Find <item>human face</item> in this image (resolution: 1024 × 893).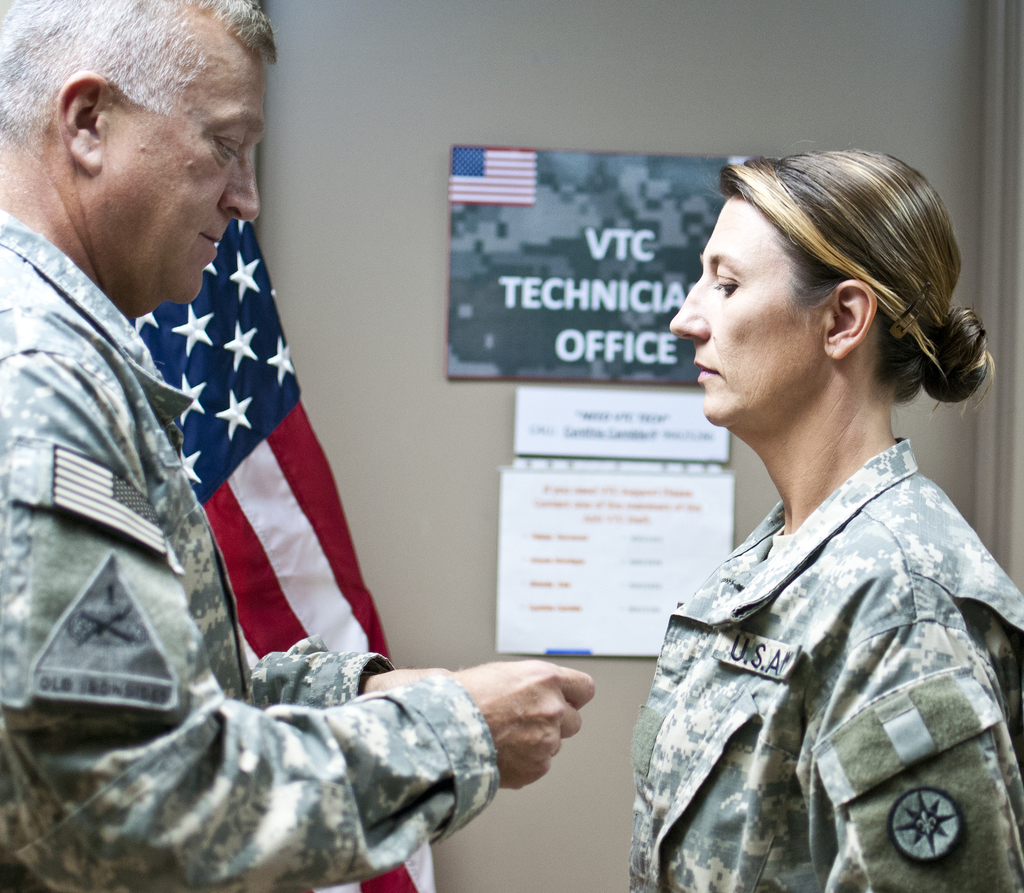
(left=668, top=200, right=815, bottom=426).
